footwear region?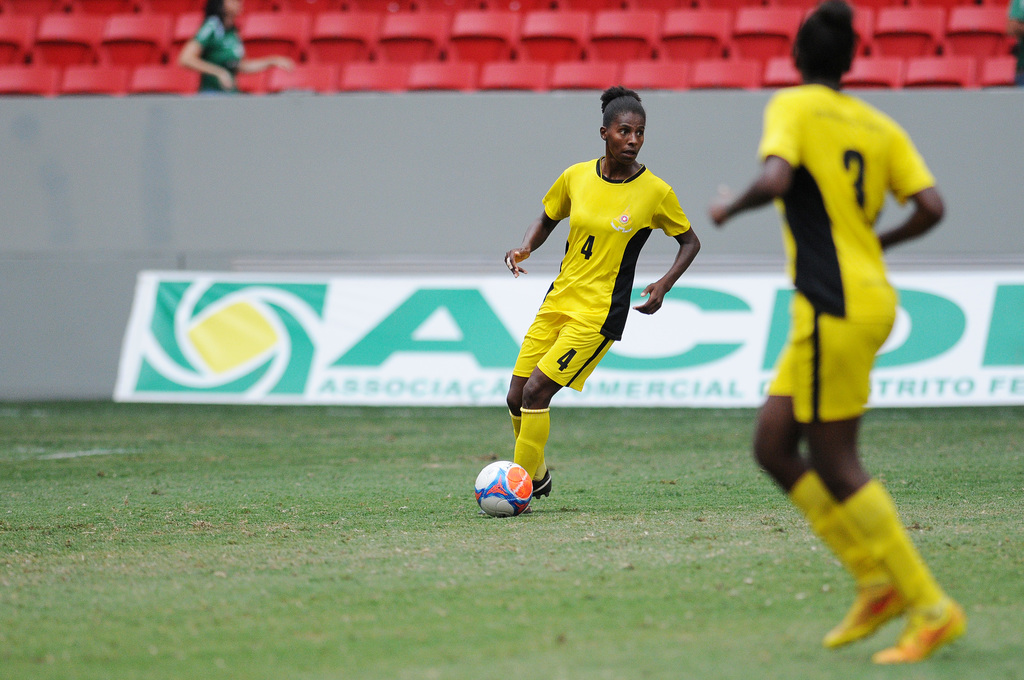
crop(818, 581, 907, 649)
